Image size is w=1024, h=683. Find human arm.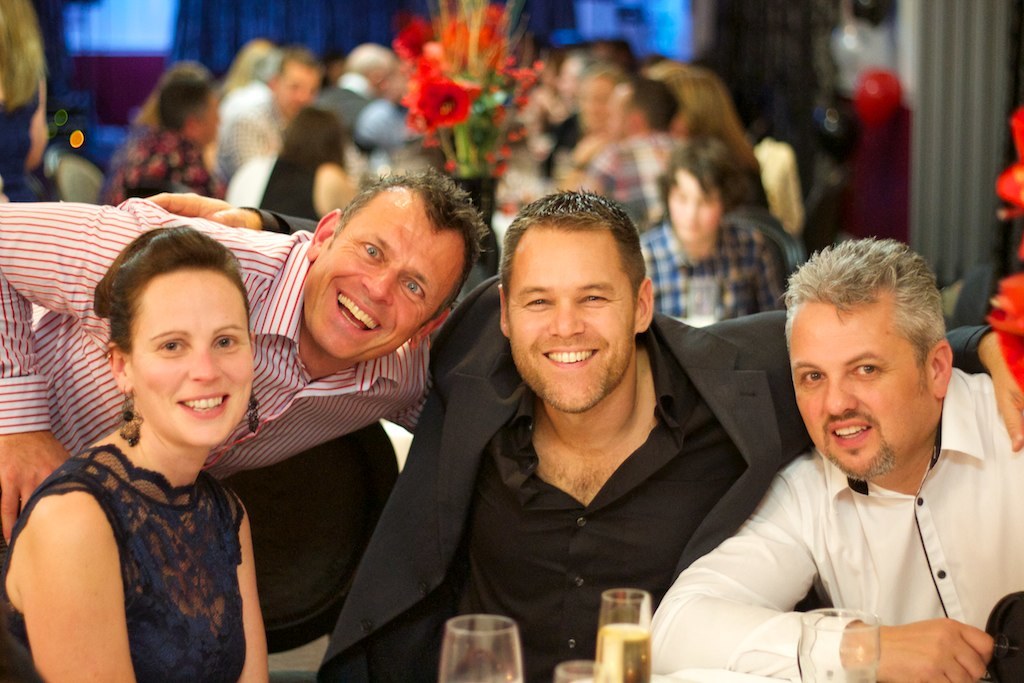
{"left": 11, "top": 455, "right": 131, "bottom": 662}.
